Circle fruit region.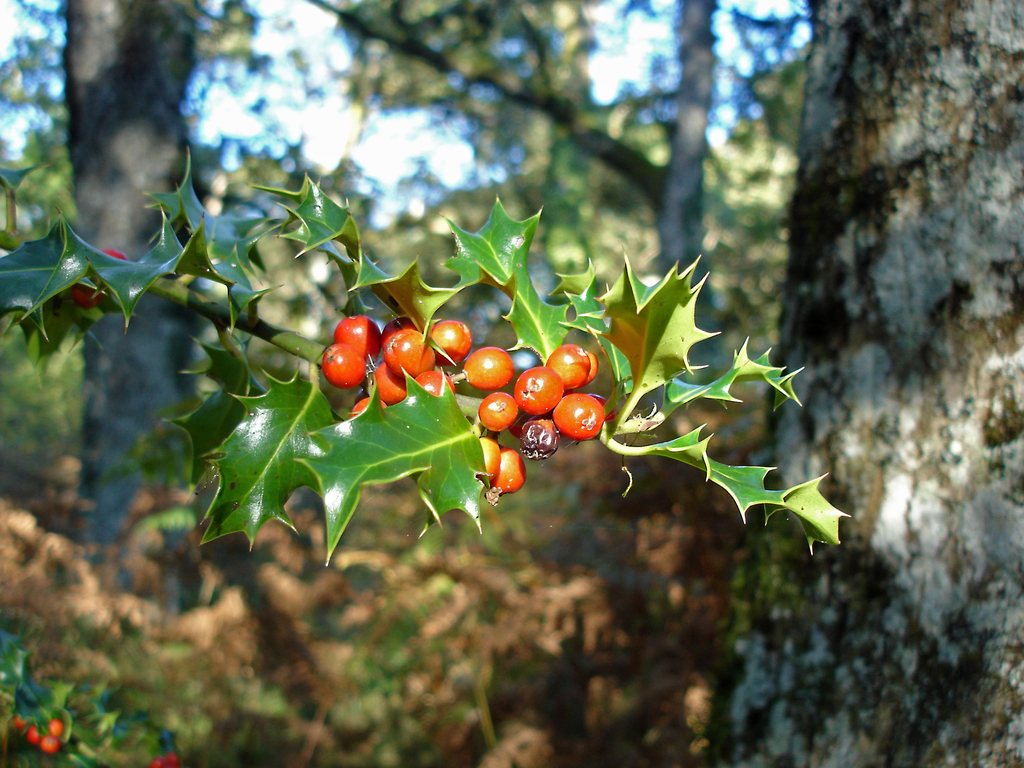
Region: x1=323 y1=318 x2=399 y2=398.
